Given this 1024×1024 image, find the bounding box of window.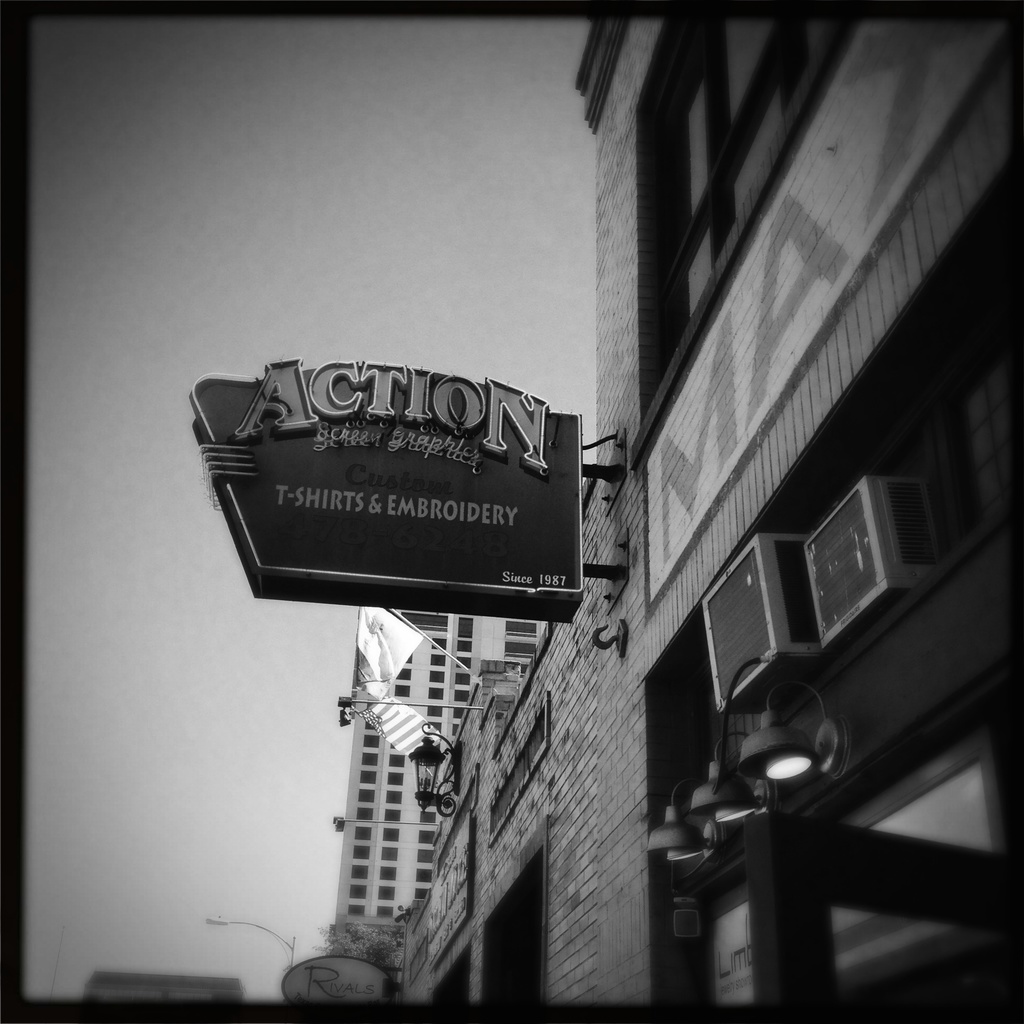
366:716:370:729.
